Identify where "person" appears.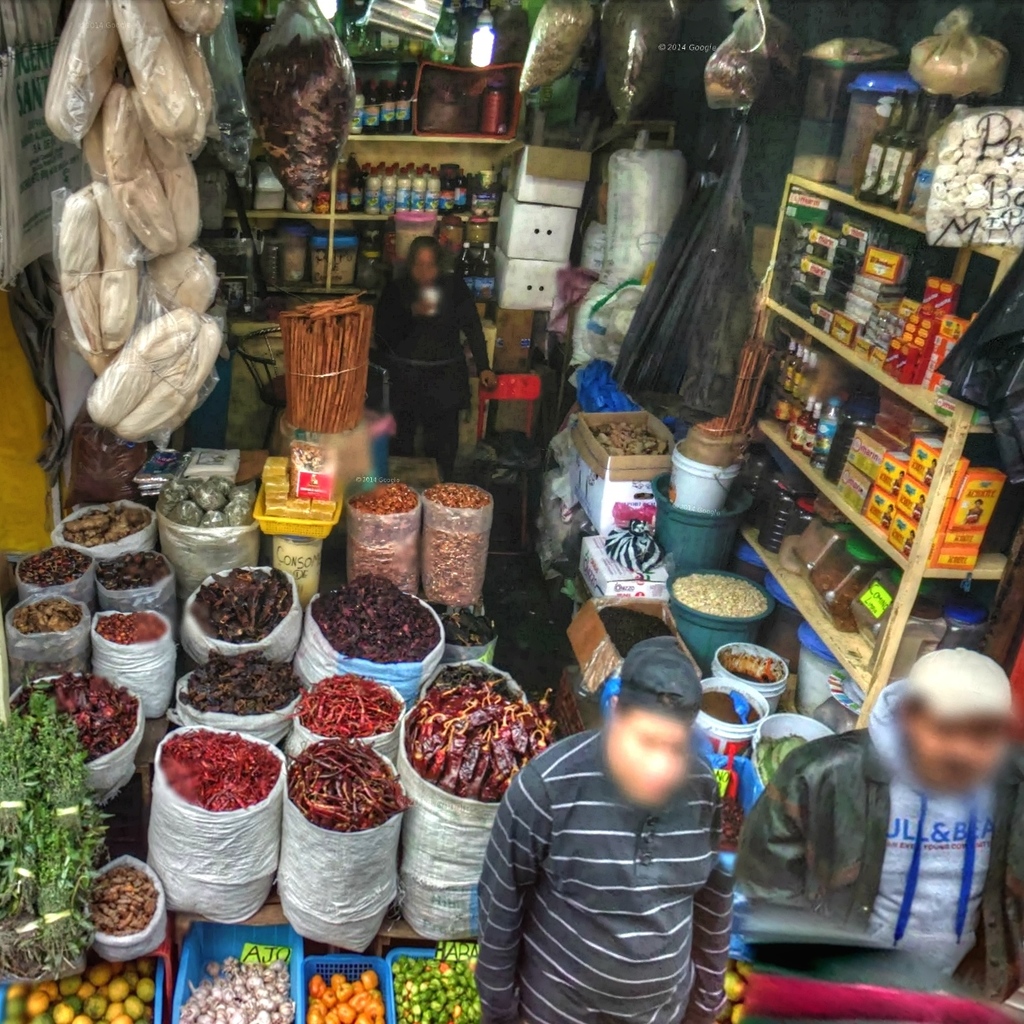
Appears at [left=370, top=234, right=502, bottom=476].
